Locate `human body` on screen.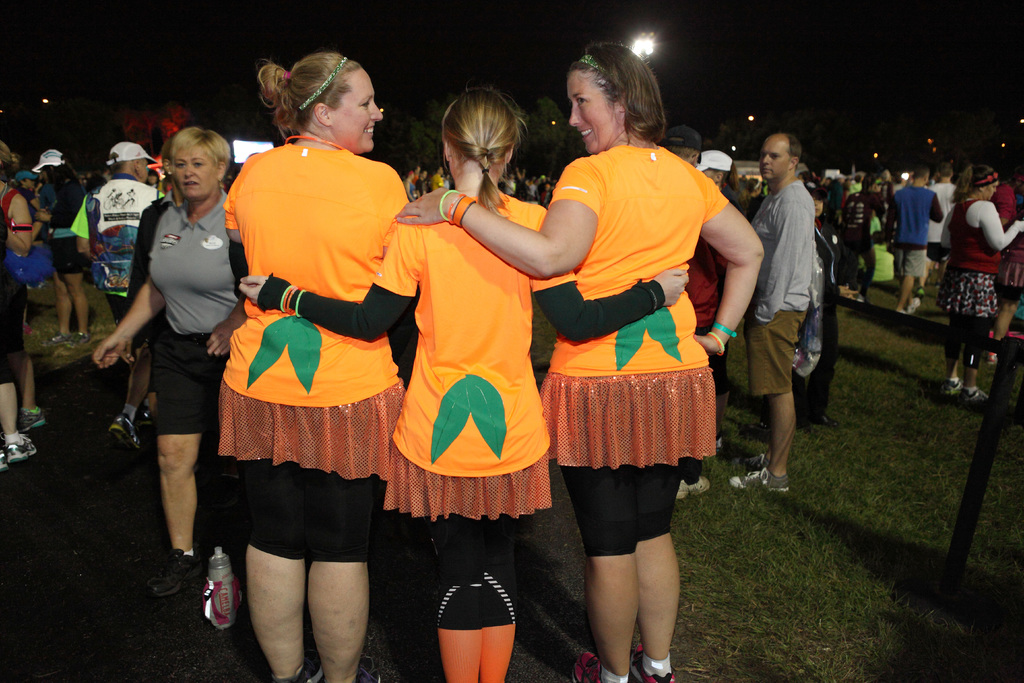
On screen at bbox(92, 198, 228, 599).
